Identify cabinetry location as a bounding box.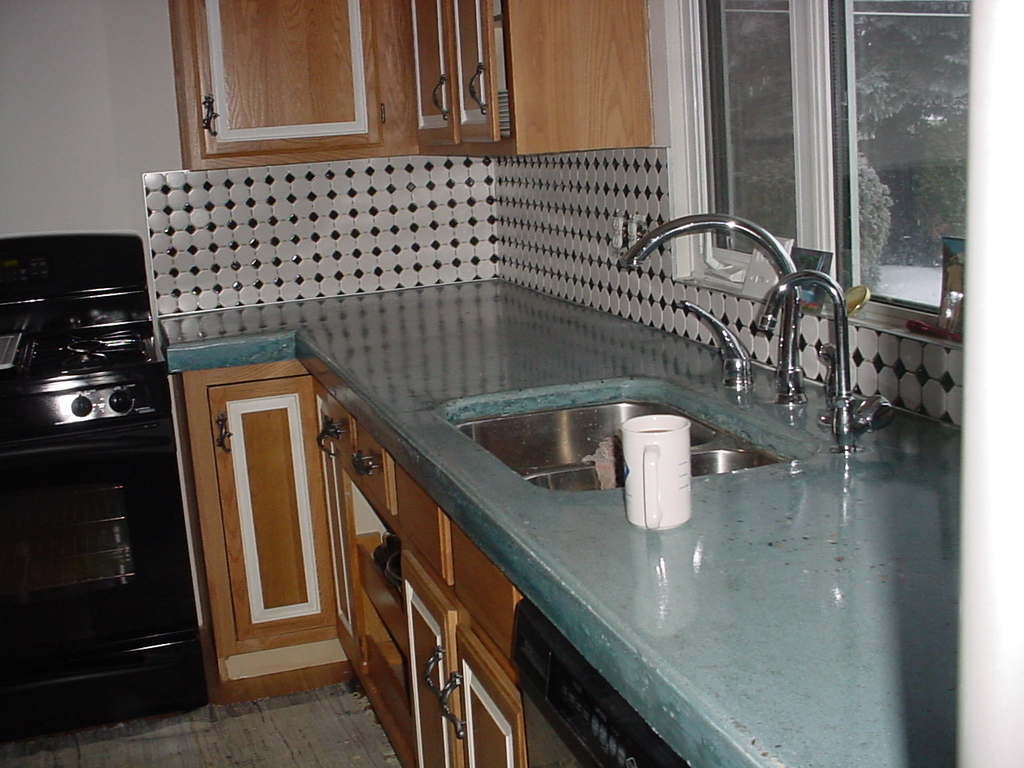
left=0, top=414, right=210, bottom=746.
